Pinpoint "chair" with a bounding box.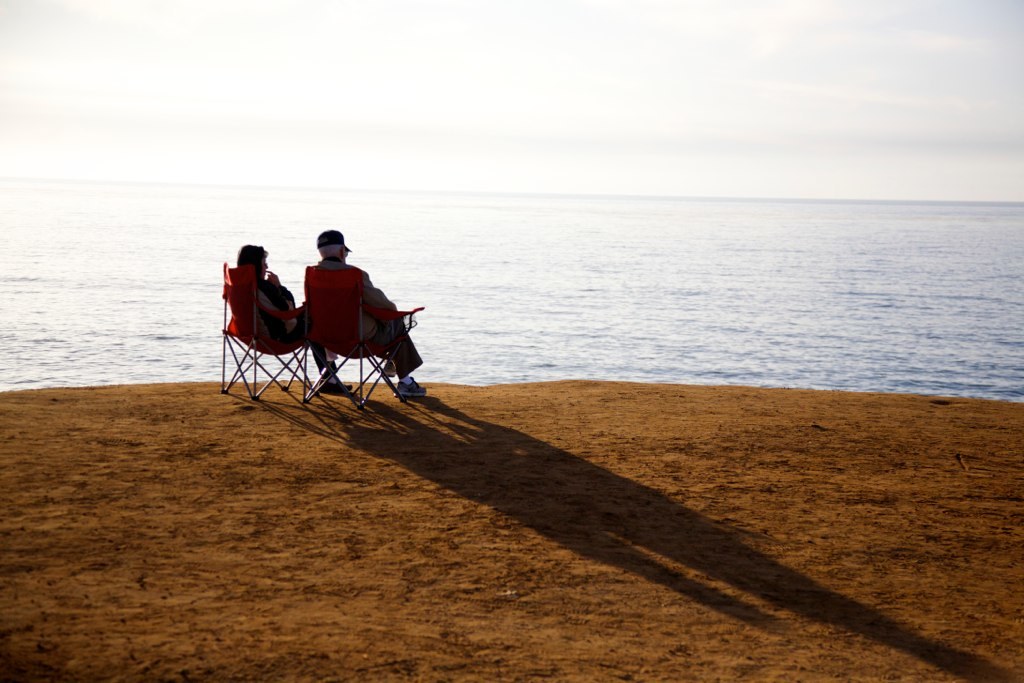
bbox(220, 265, 305, 403).
